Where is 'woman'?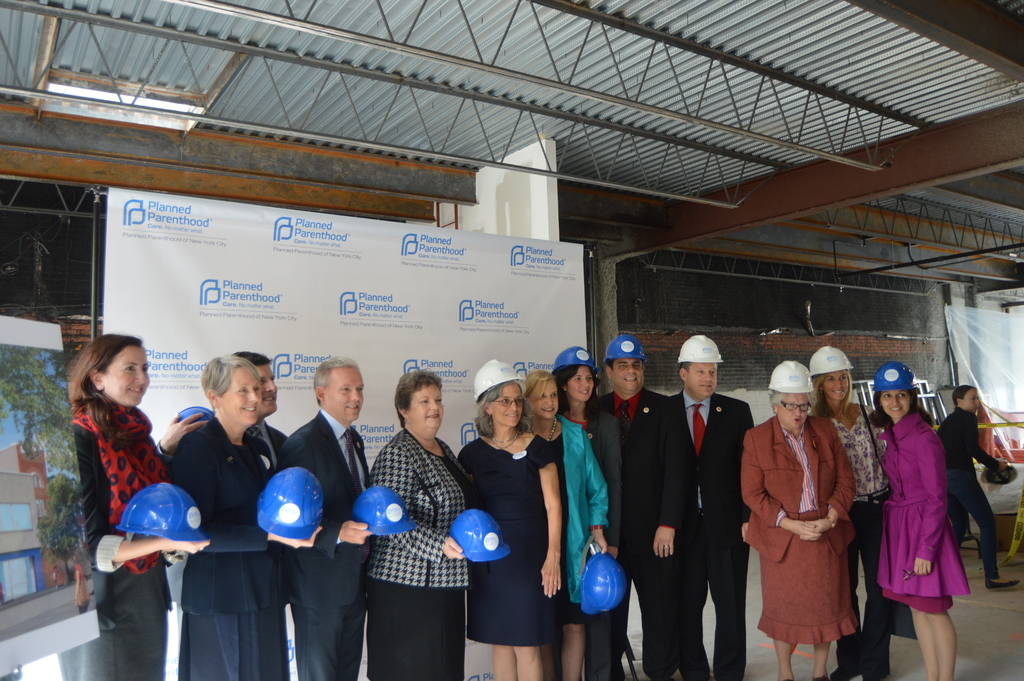
left=552, top=343, right=620, bottom=680.
